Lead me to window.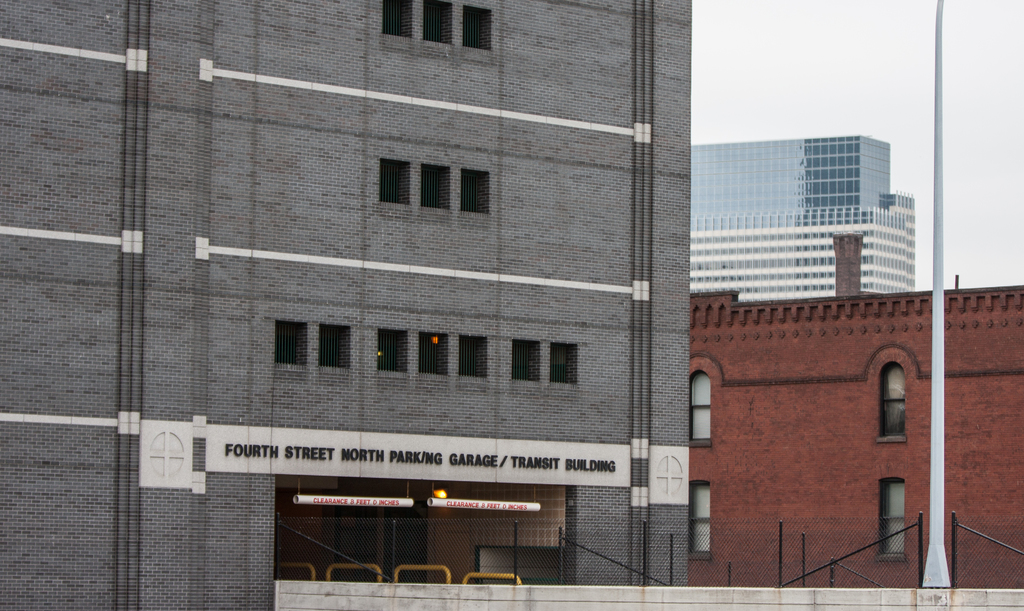
Lead to Rect(423, 0, 454, 42).
